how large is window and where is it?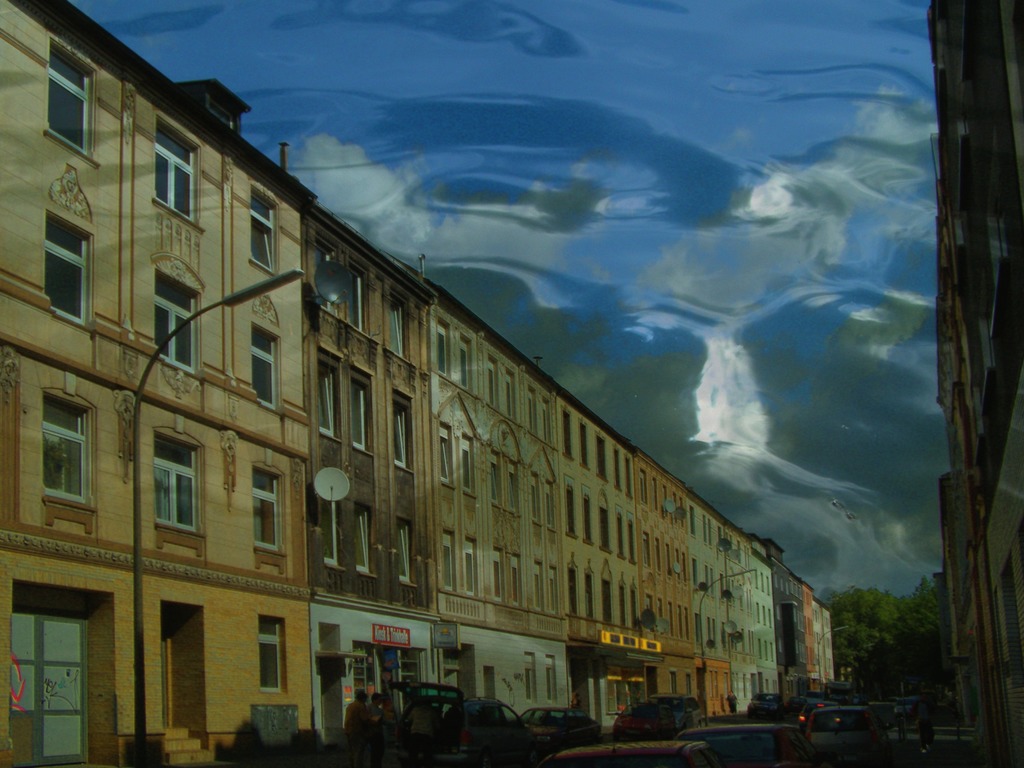
Bounding box: pyautogui.locateOnScreen(43, 211, 95, 332).
